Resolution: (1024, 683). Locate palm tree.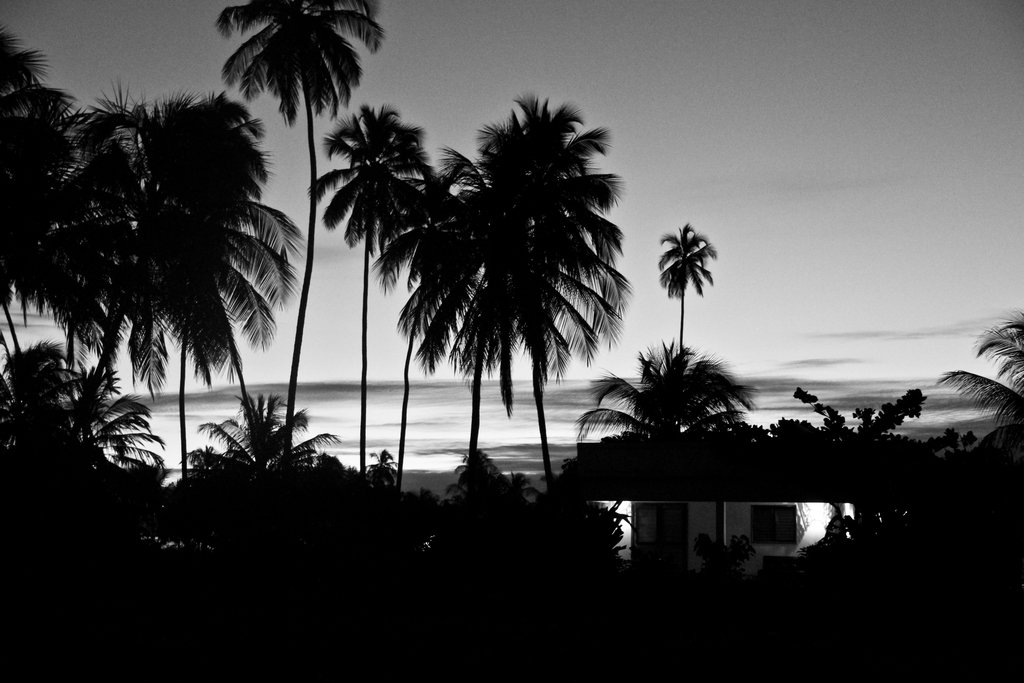
(left=198, top=0, right=359, bottom=447).
